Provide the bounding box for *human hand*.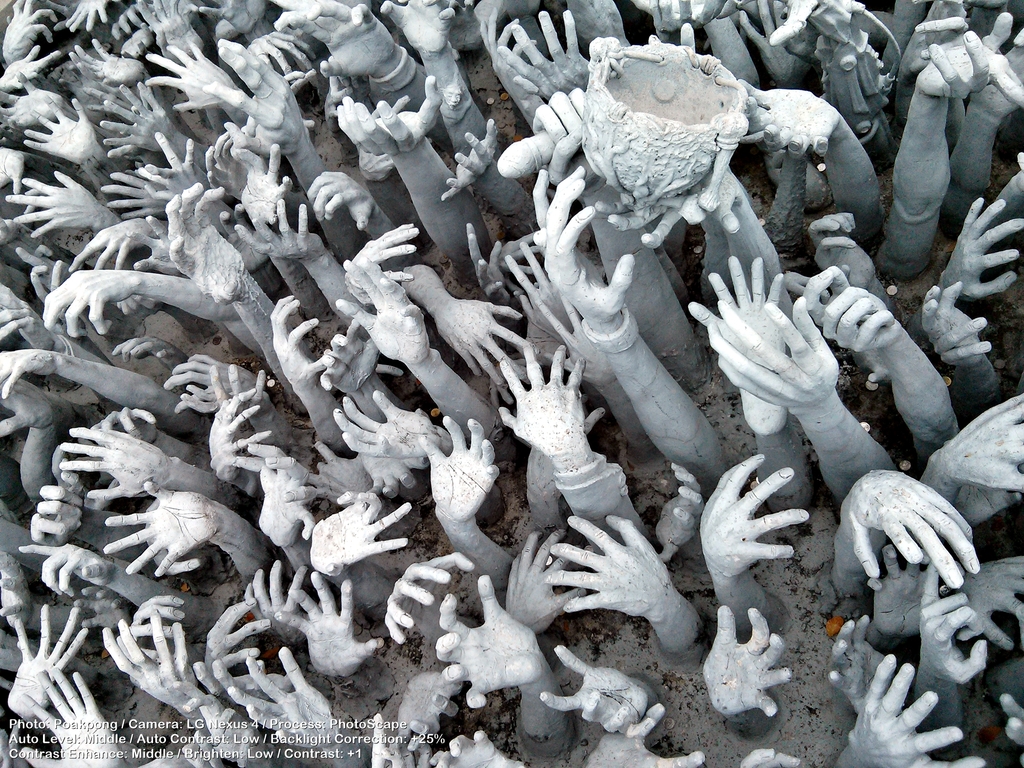
<bbox>204, 387, 275, 488</bbox>.
